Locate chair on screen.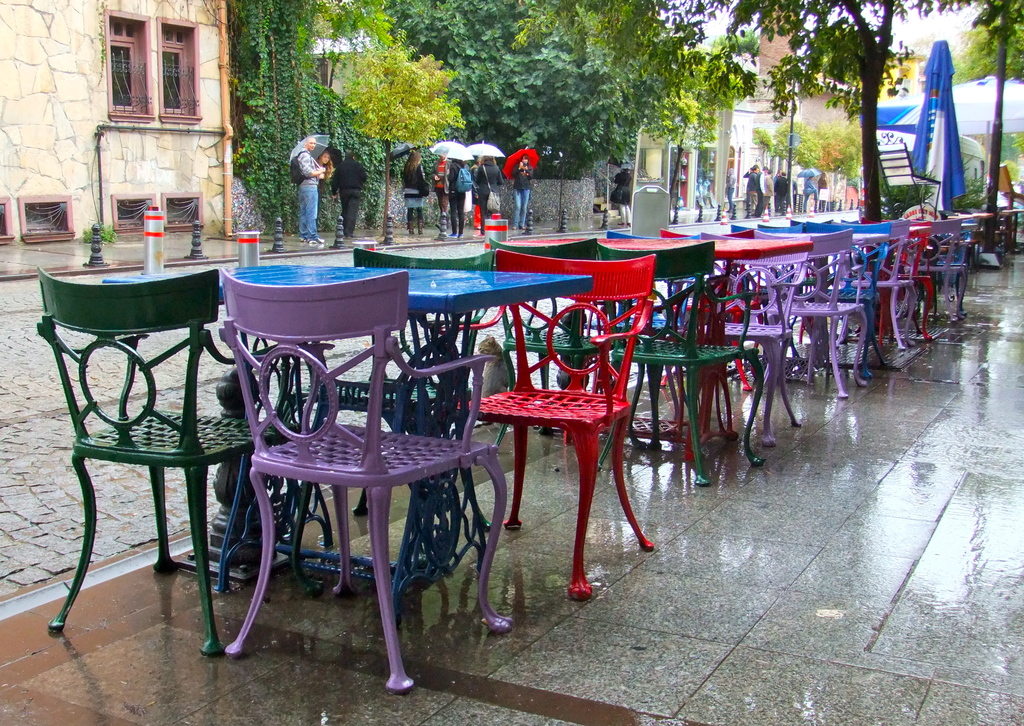
On screen at box(749, 222, 856, 403).
